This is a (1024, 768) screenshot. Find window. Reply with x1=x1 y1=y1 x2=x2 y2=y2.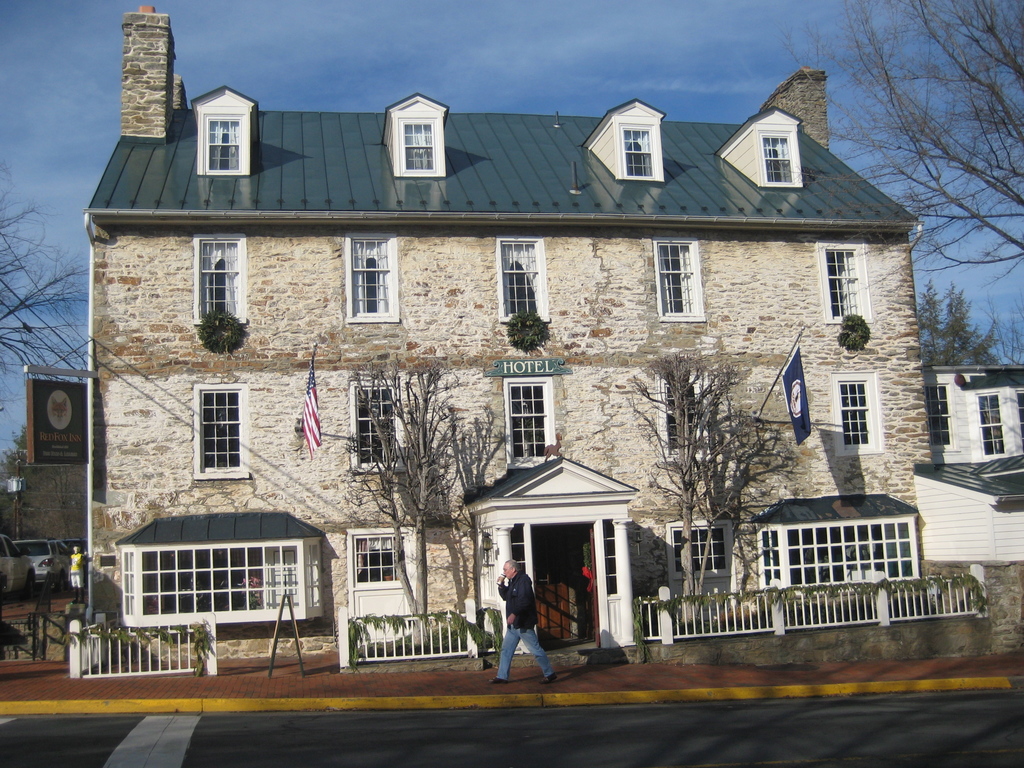
x1=508 y1=373 x2=558 y2=463.
